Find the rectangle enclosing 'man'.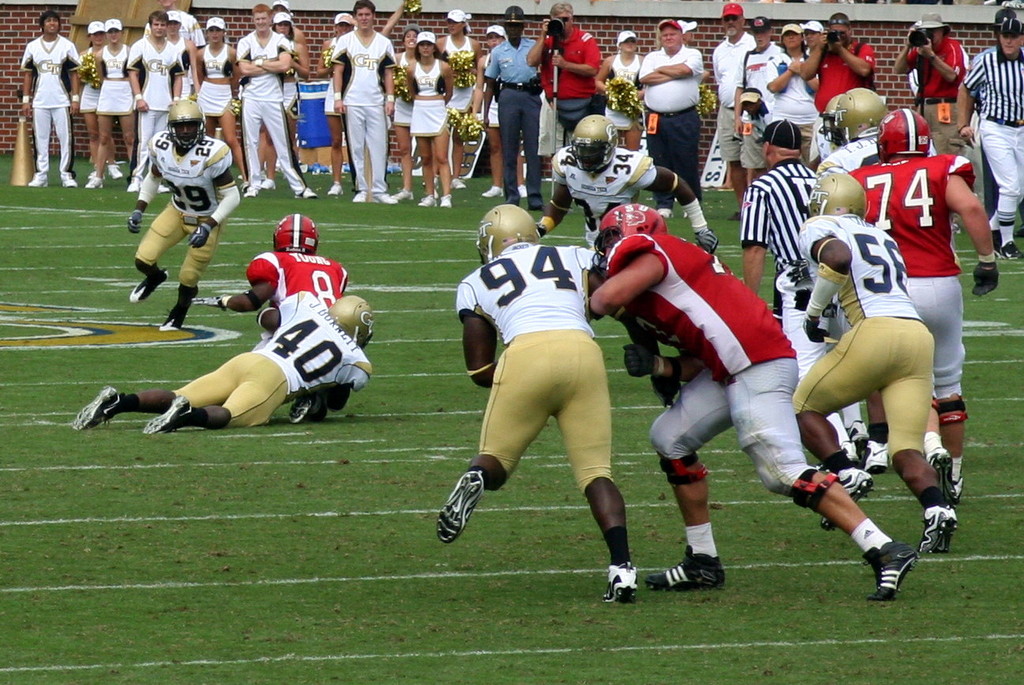
[433, 201, 677, 600].
